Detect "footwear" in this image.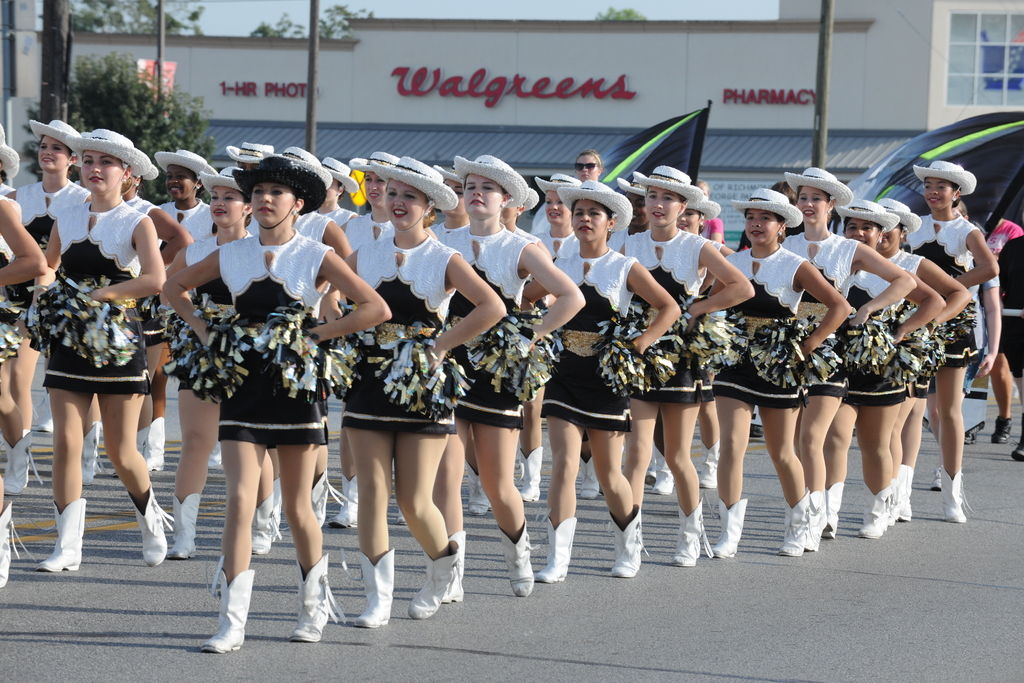
Detection: x1=307, y1=465, x2=348, y2=519.
